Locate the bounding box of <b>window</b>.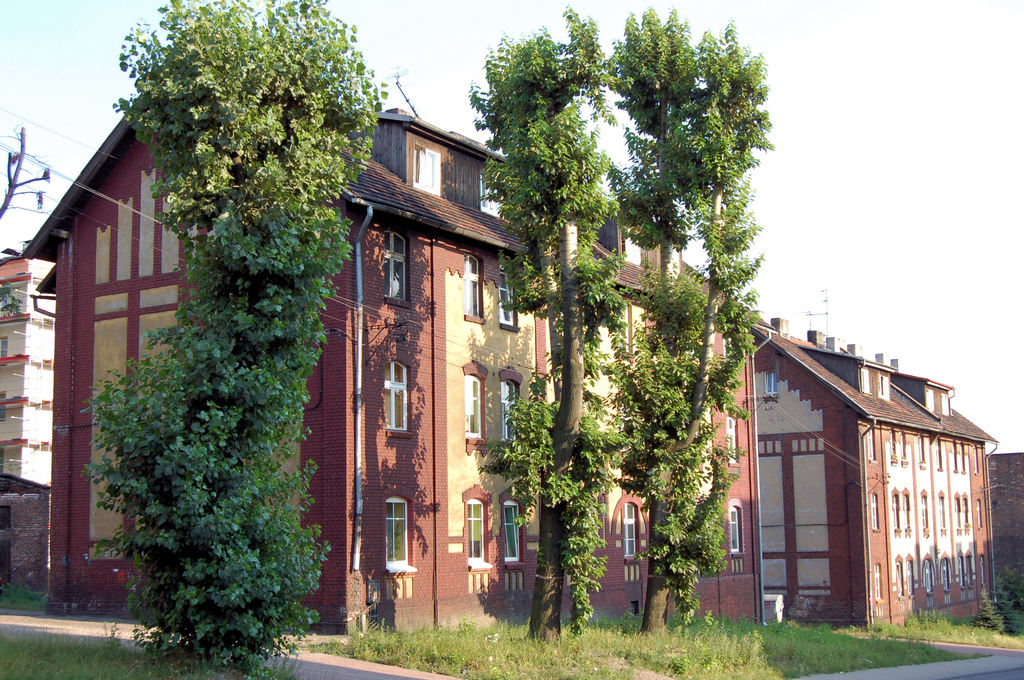
Bounding box: bbox=(413, 143, 441, 197).
